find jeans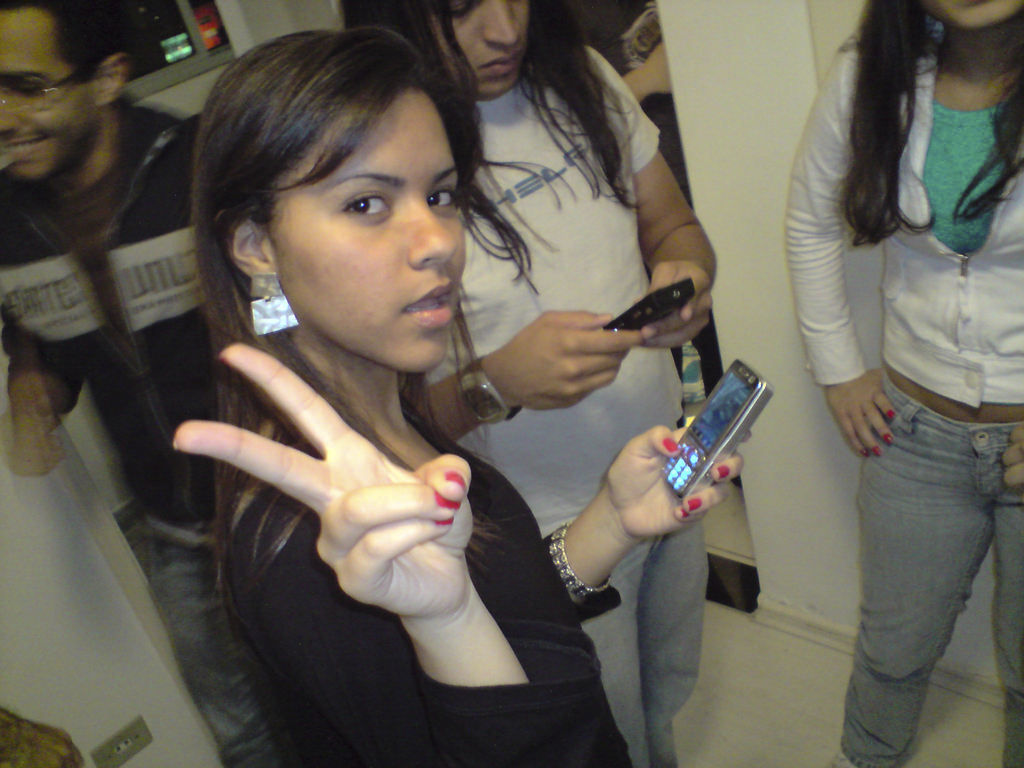
bbox=[584, 532, 710, 767]
